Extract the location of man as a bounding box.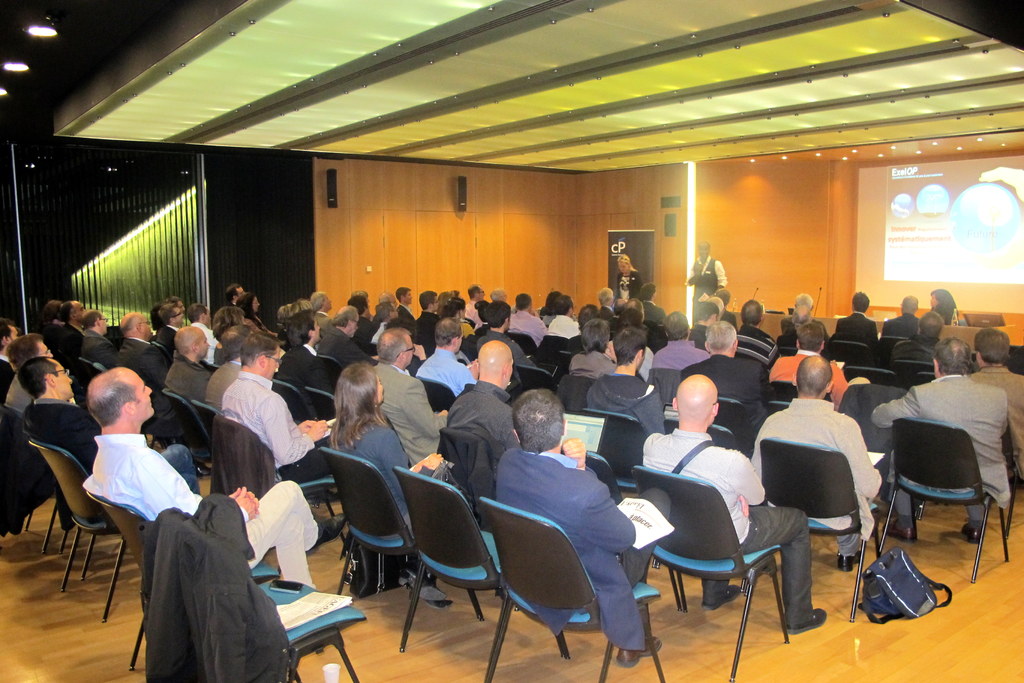
x1=82, y1=367, x2=347, y2=589.
